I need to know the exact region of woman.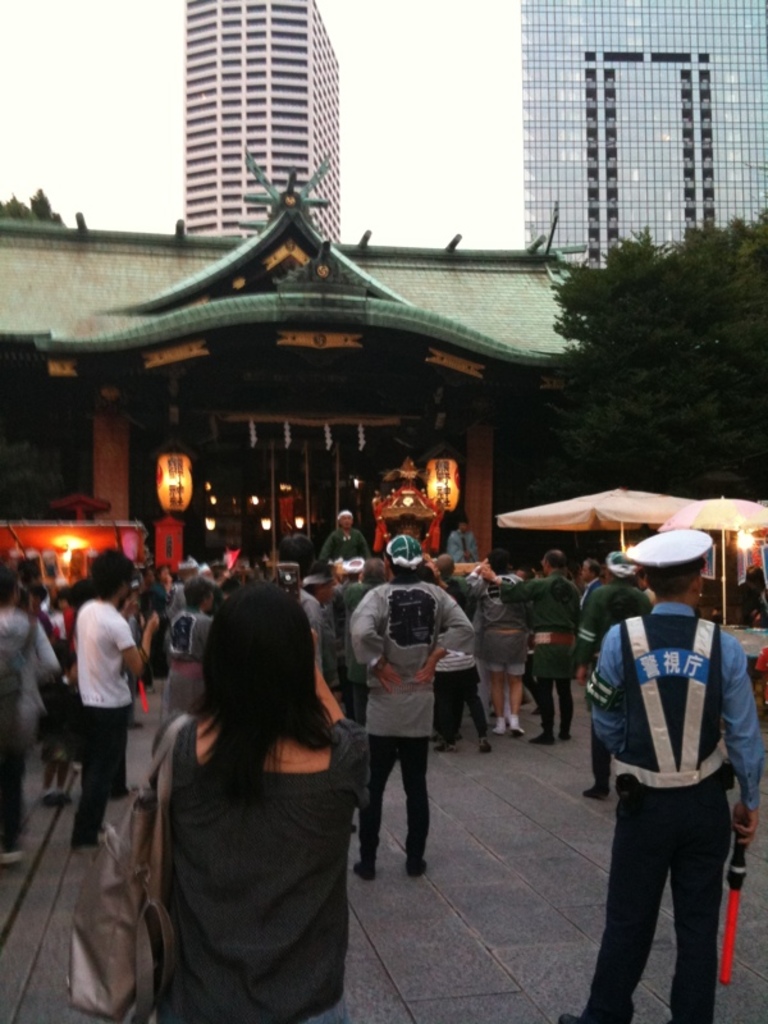
Region: box(124, 577, 372, 1023).
